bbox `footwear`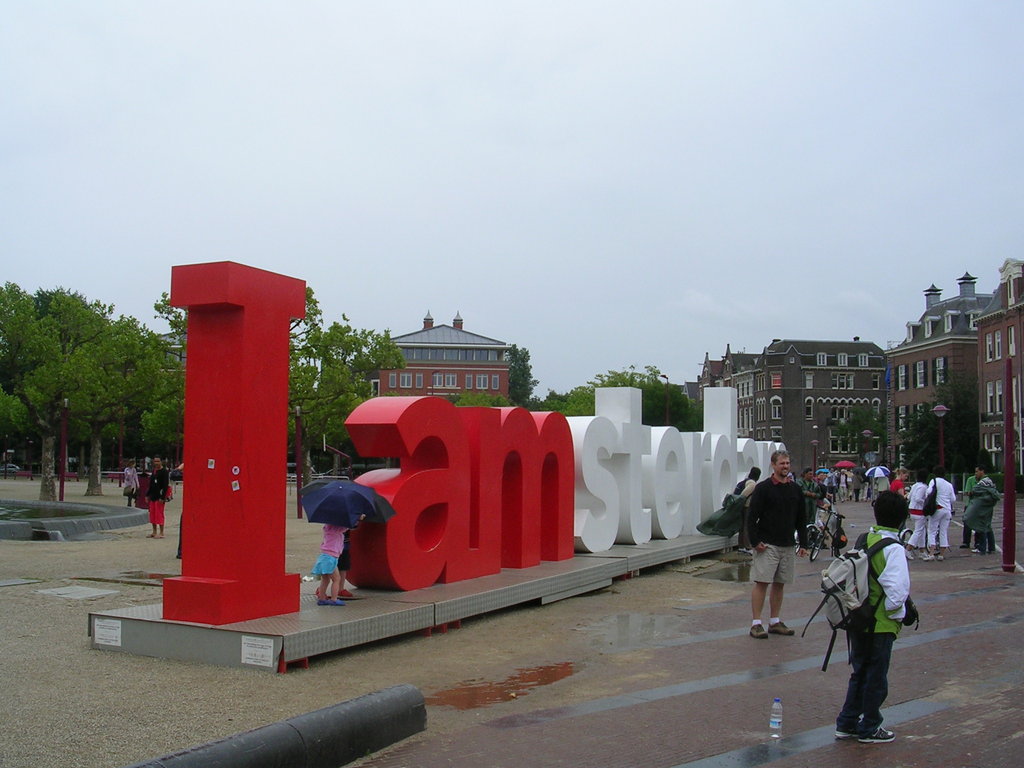
bbox(154, 531, 164, 543)
